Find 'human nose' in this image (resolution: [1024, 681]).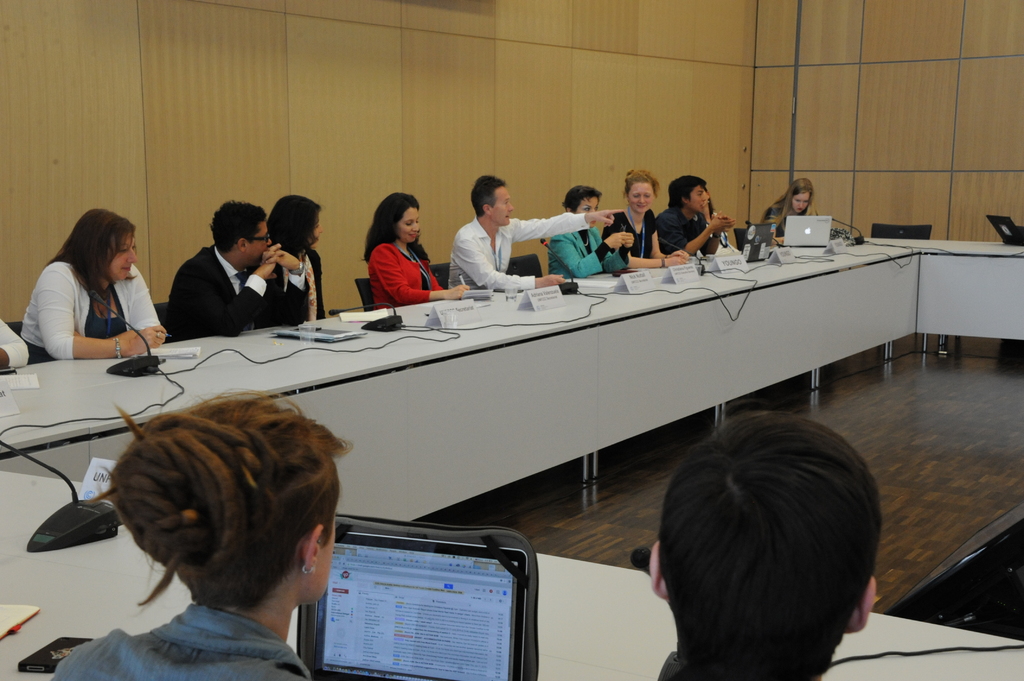
pyautogui.locateOnScreen(412, 221, 419, 230).
